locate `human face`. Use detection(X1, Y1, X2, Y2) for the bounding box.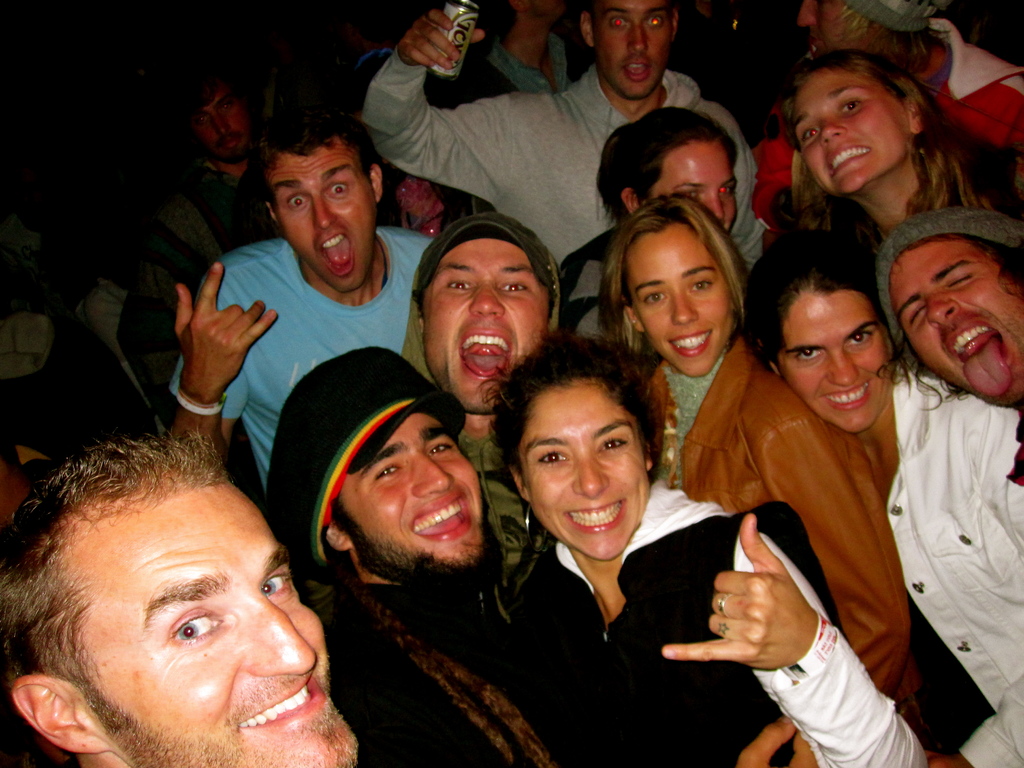
detection(338, 413, 493, 557).
